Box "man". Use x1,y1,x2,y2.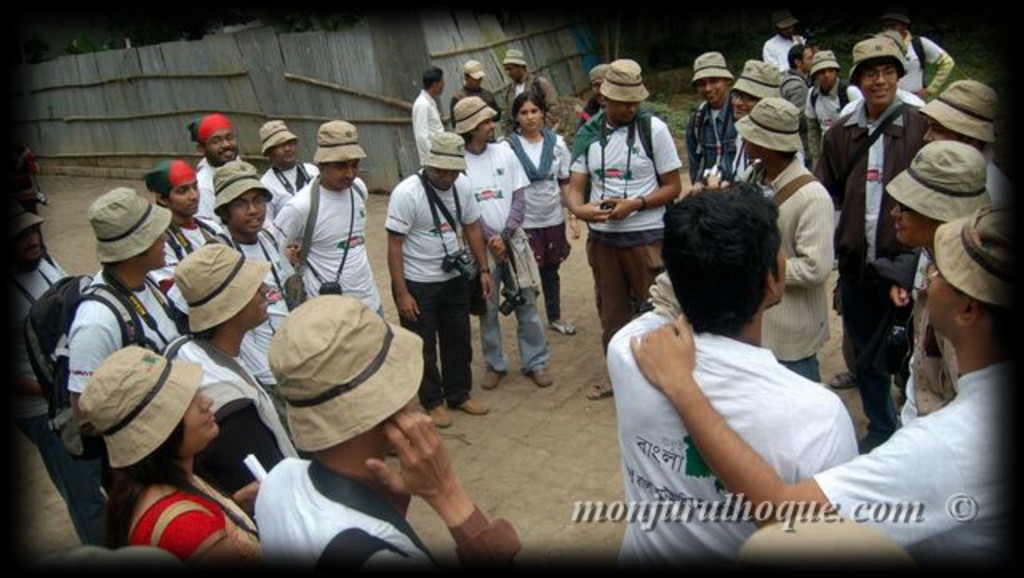
712,58,786,184.
